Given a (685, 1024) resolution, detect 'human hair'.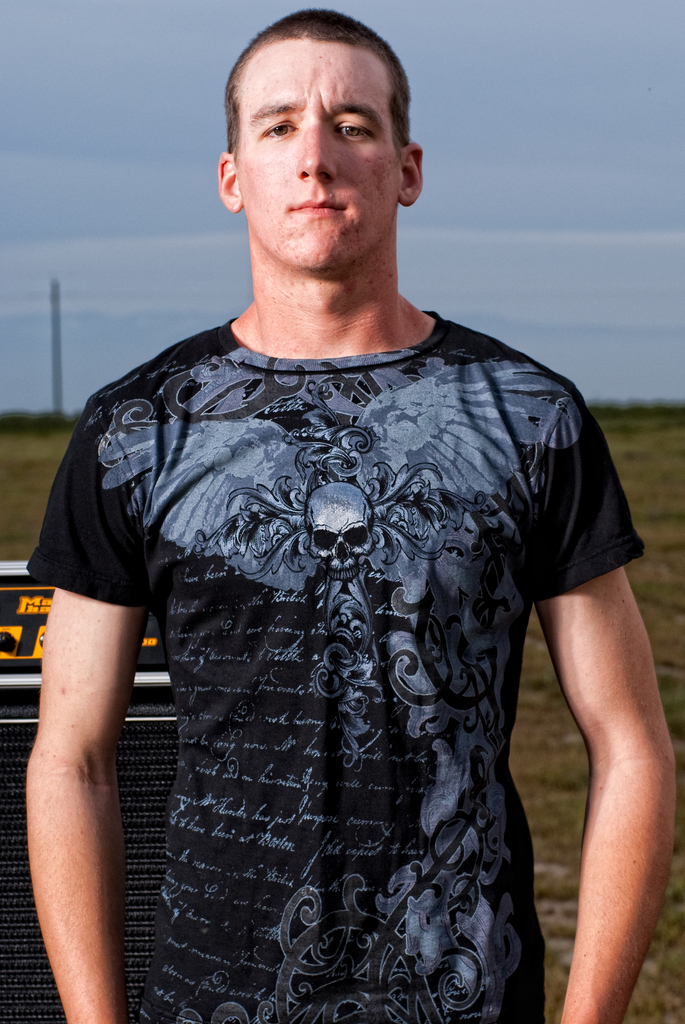
223 9 410 153.
